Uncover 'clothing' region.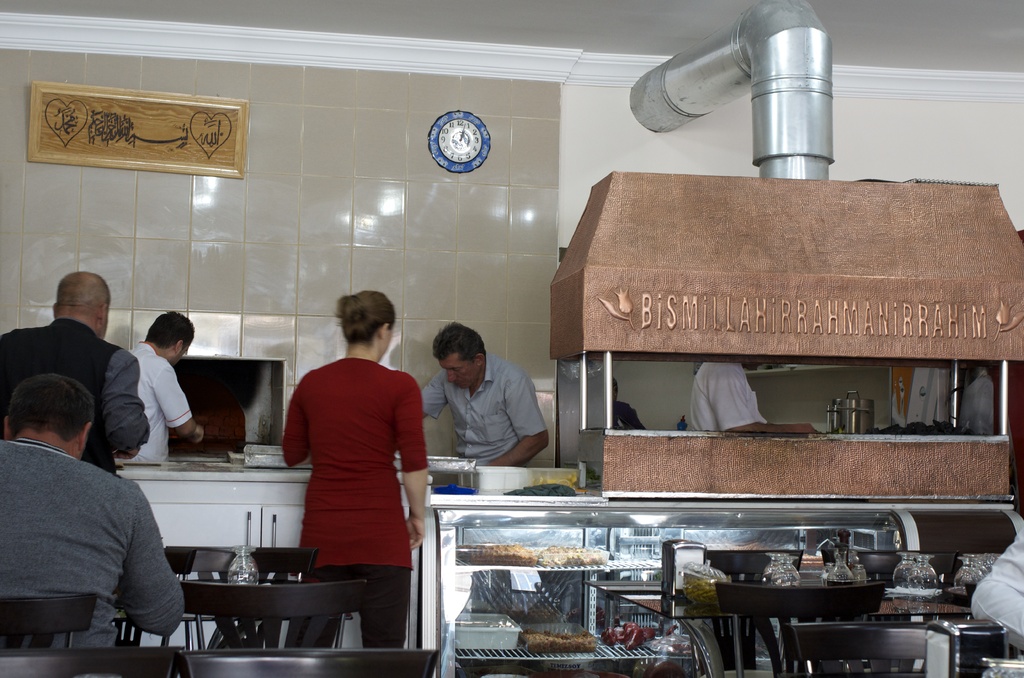
Uncovered: [x1=413, y1=357, x2=561, y2=466].
